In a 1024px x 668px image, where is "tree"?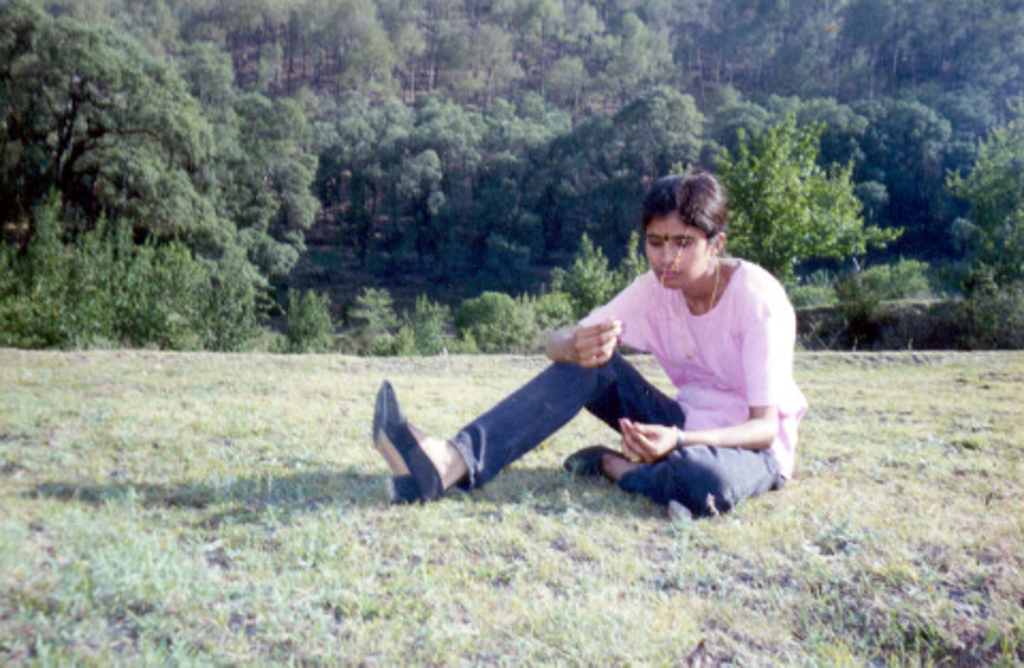
bbox=[666, 92, 896, 307].
